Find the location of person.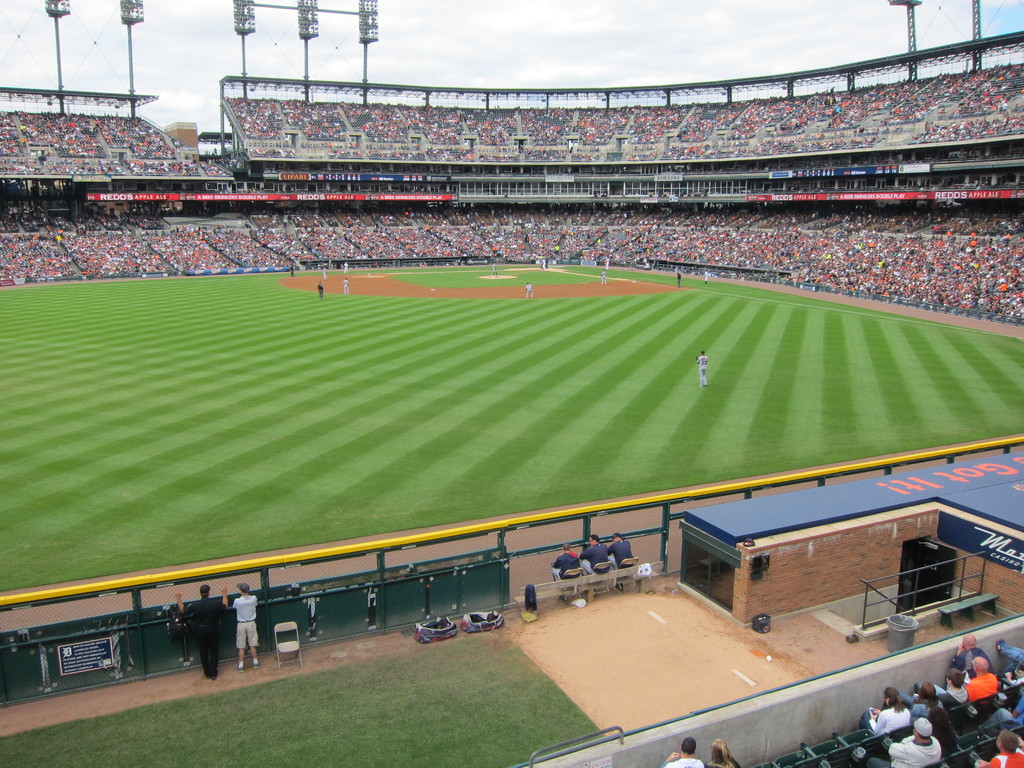
Location: l=700, t=739, r=737, b=767.
